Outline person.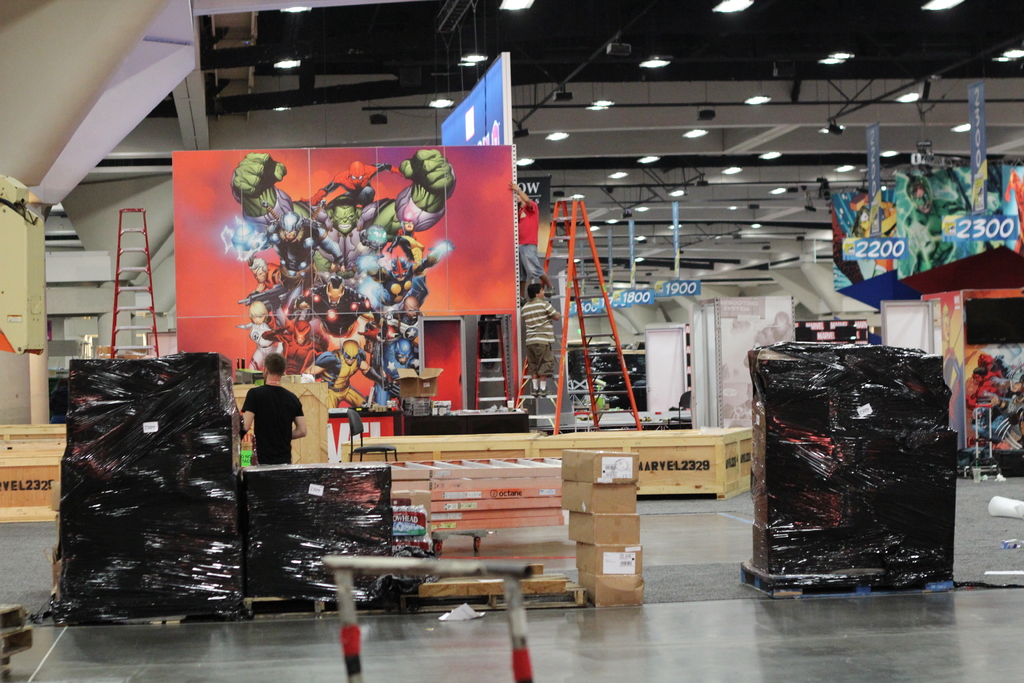
Outline: <region>899, 165, 970, 274</region>.
